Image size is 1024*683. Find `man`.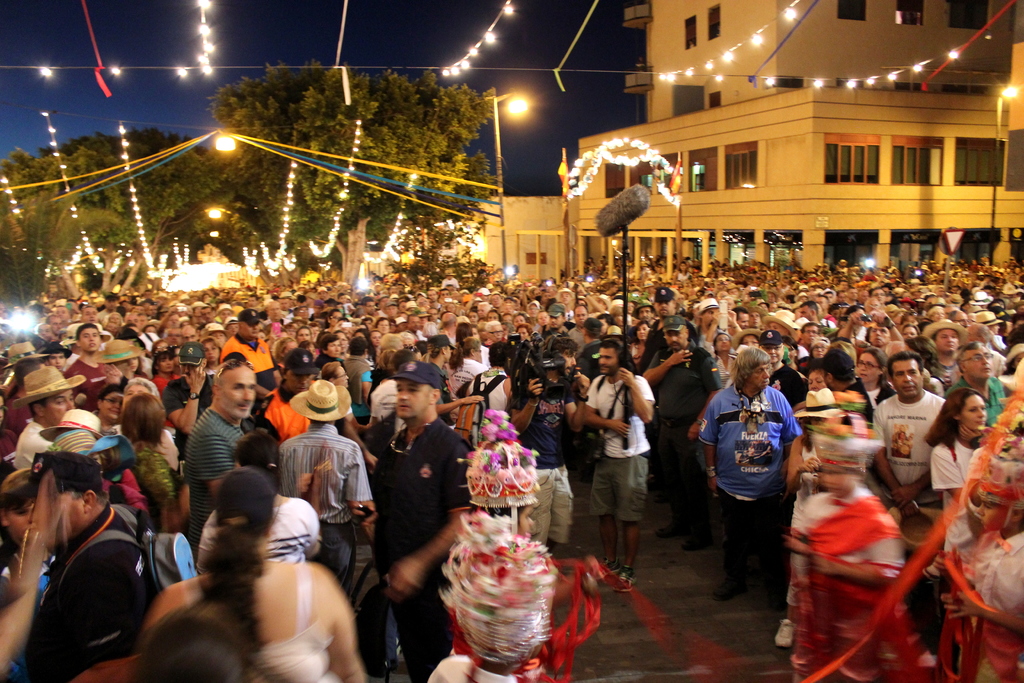
left=645, top=310, right=722, bottom=546.
